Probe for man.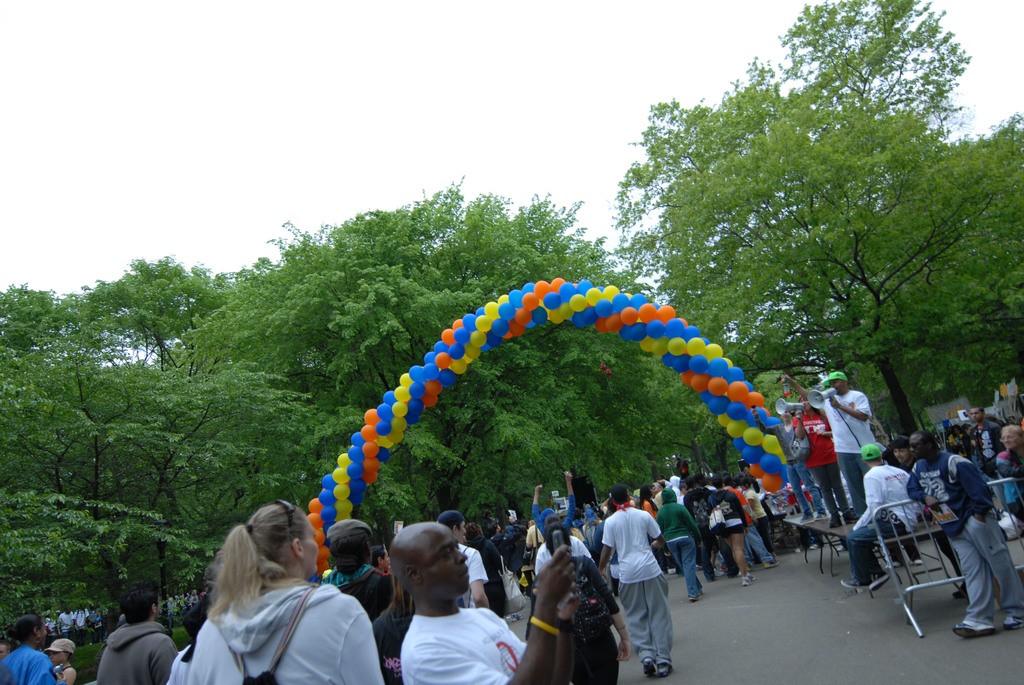
Probe result: l=728, t=479, r=780, b=572.
